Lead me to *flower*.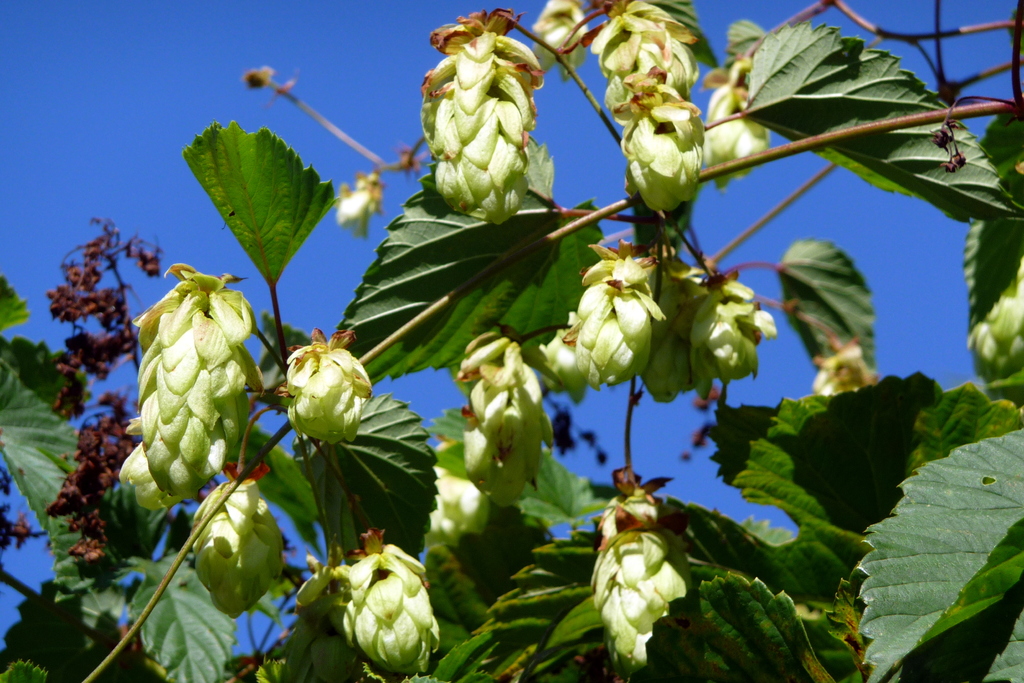
Lead to Rect(968, 258, 1023, 388).
